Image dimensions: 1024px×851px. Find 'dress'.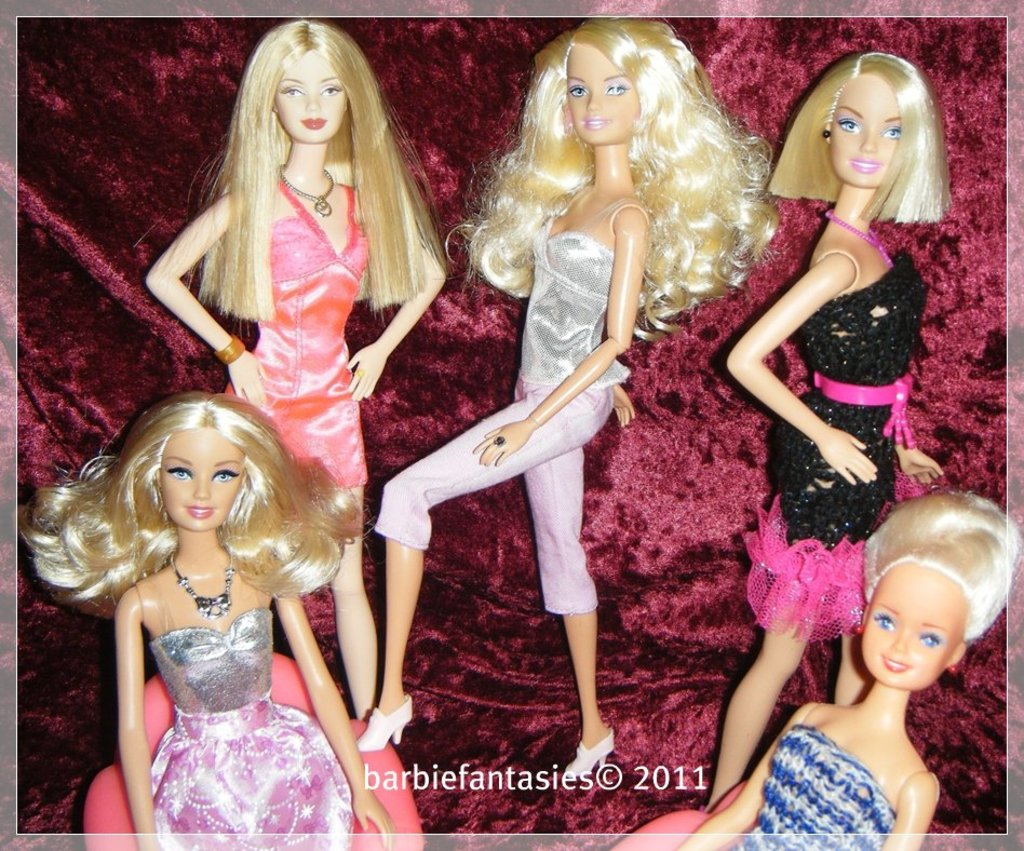
box(225, 183, 374, 490).
